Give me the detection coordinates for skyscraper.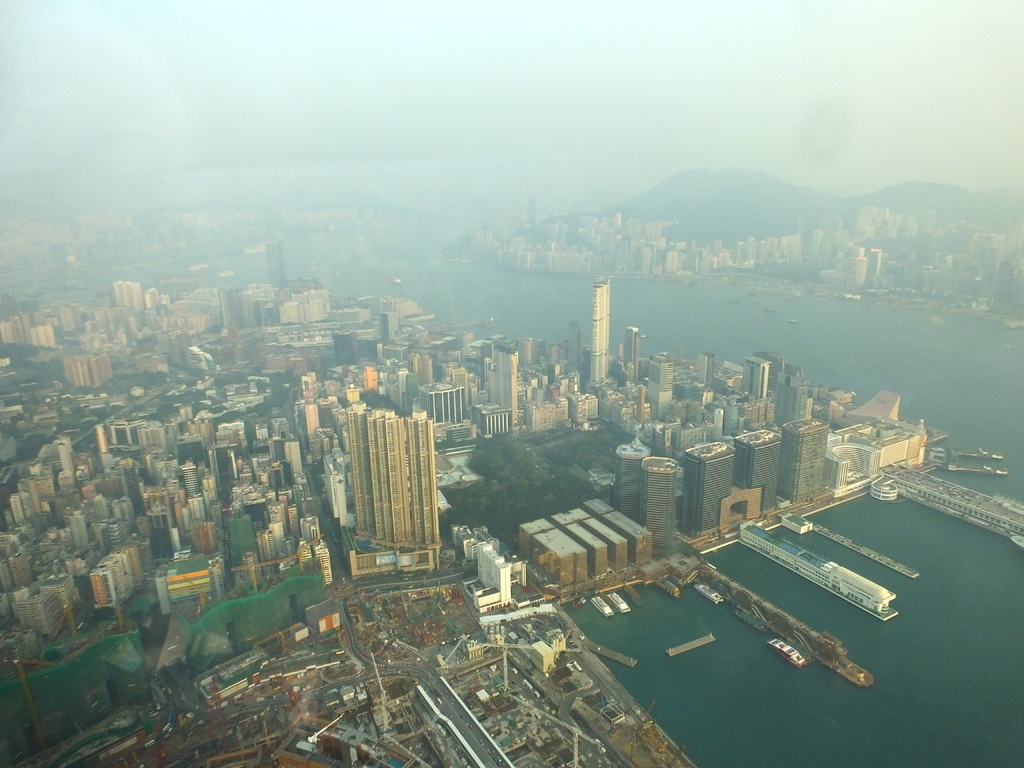
[x1=742, y1=433, x2=781, y2=506].
